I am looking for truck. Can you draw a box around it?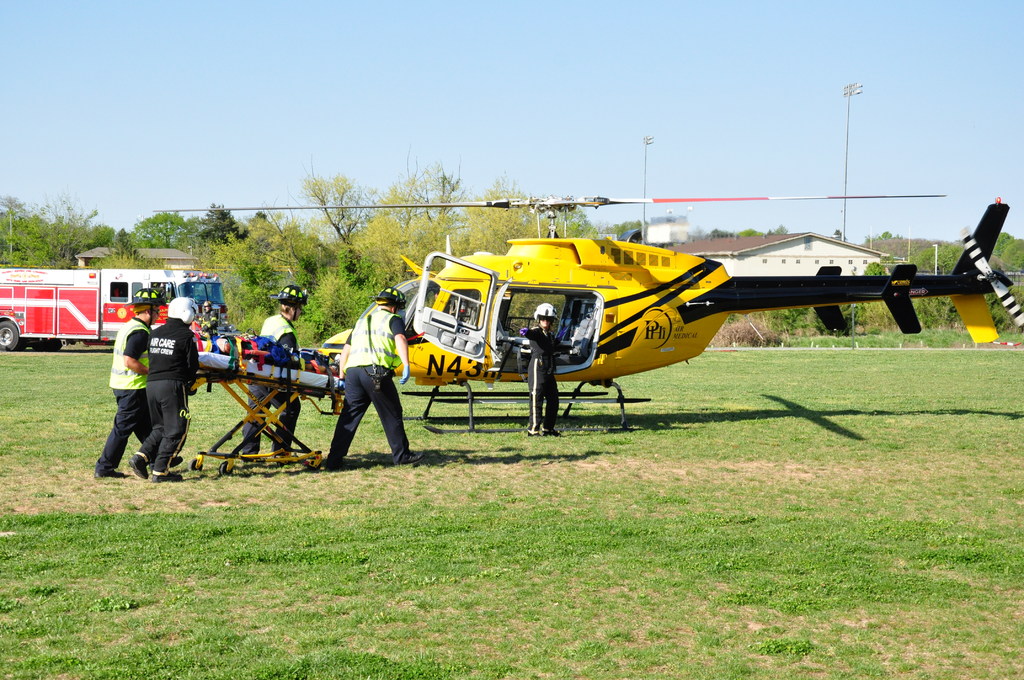
Sure, the bounding box is [x1=0, y1=271, x2=232, y2=357].
